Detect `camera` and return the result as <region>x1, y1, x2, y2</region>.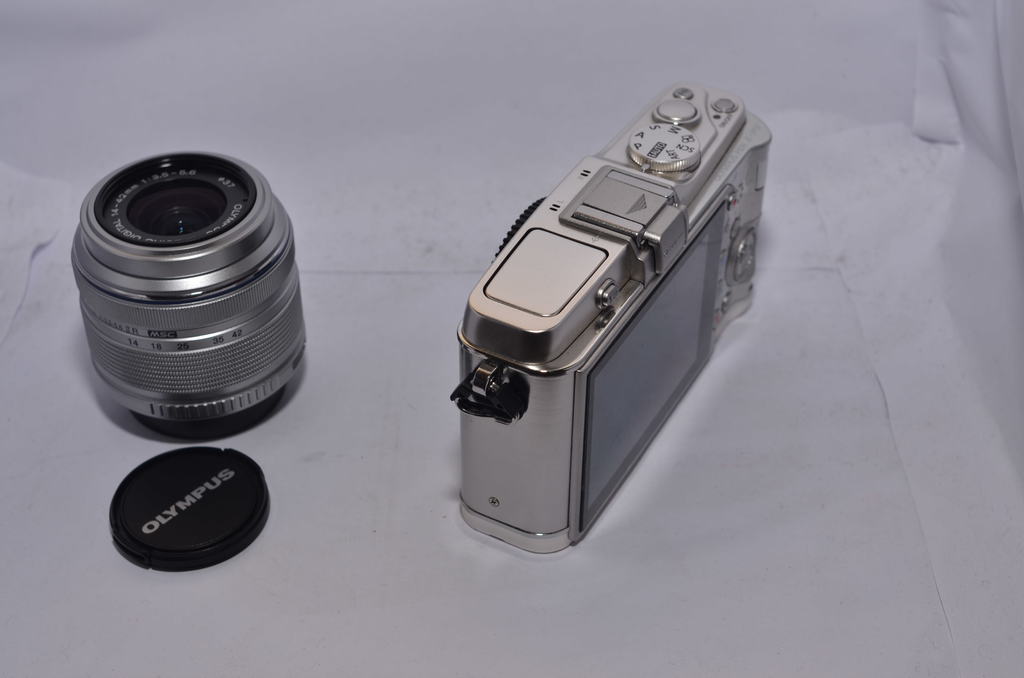
<region>65, 135, 332, 454</region>.
